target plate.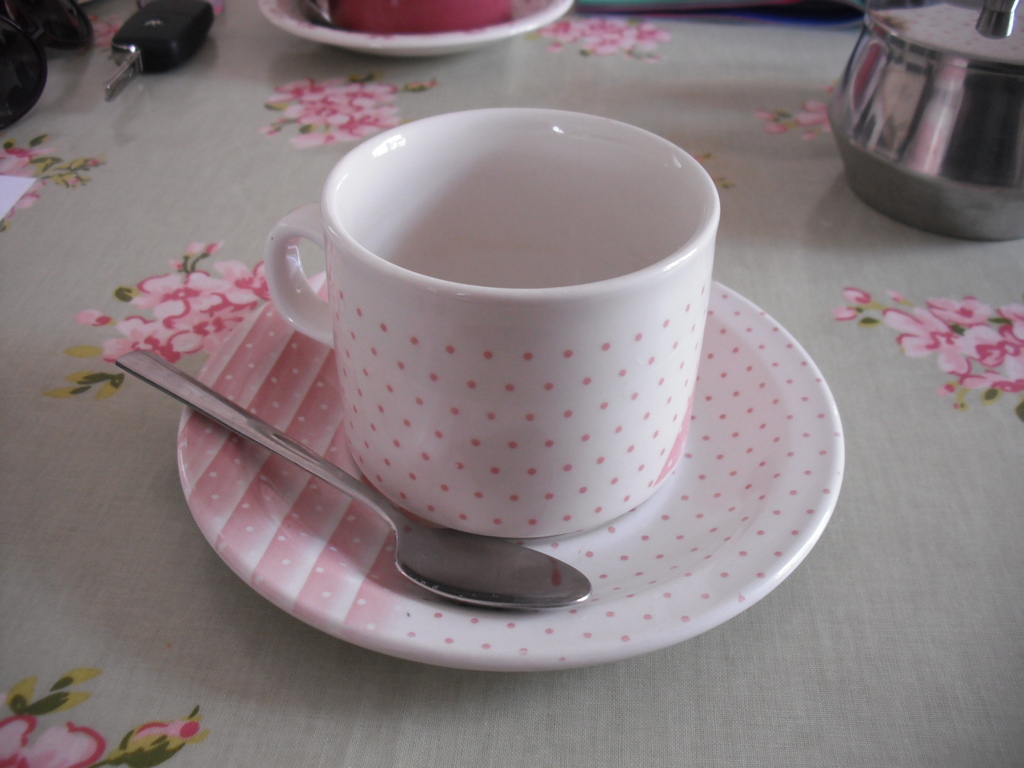
Target region: box=[173, 264, 848, 676].
